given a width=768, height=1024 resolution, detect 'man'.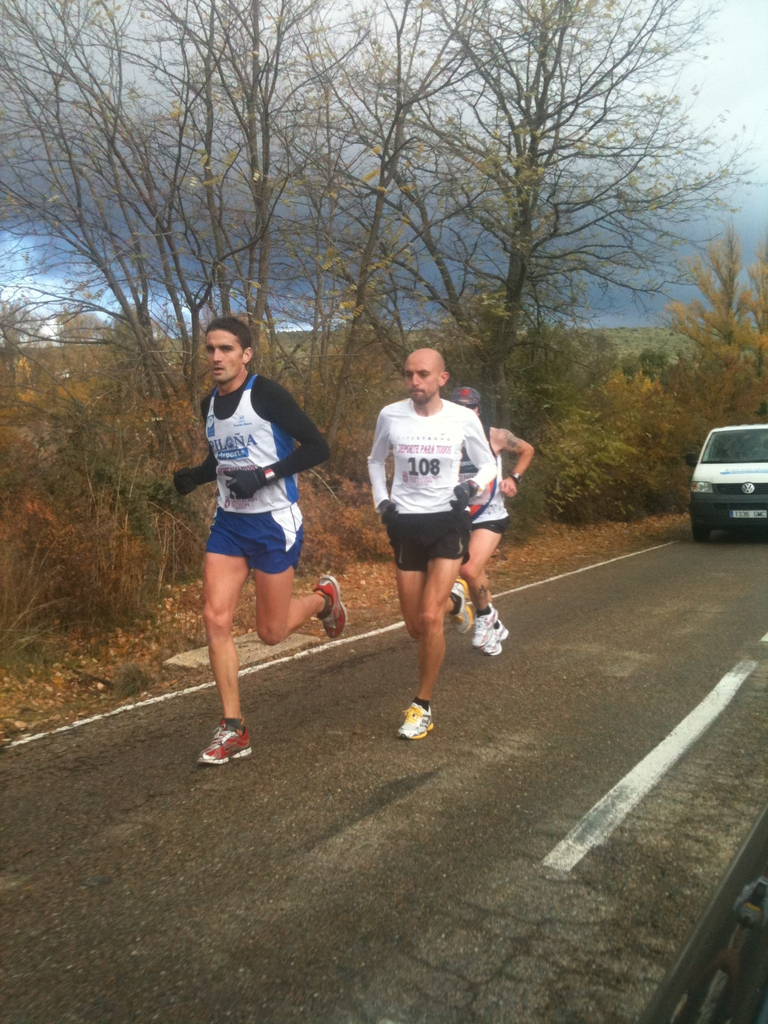
select_region(170, 312, 348, 769).
